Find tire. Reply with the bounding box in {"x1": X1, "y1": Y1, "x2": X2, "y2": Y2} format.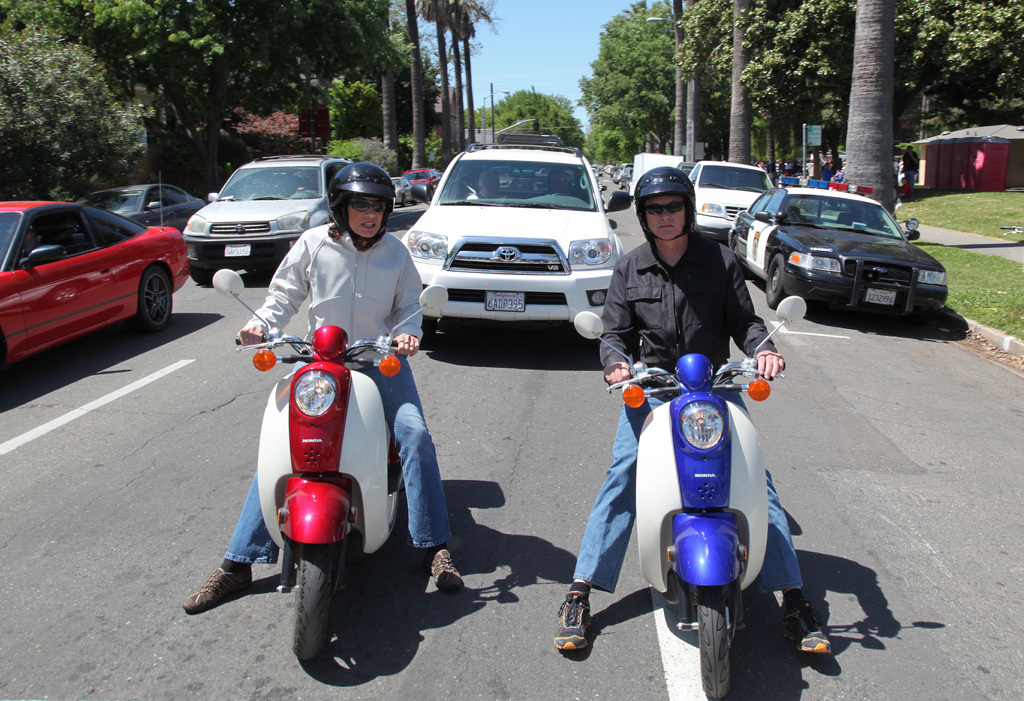
{"x1": 418, "y1": 314, "x2": 440, "y2": 341}.
